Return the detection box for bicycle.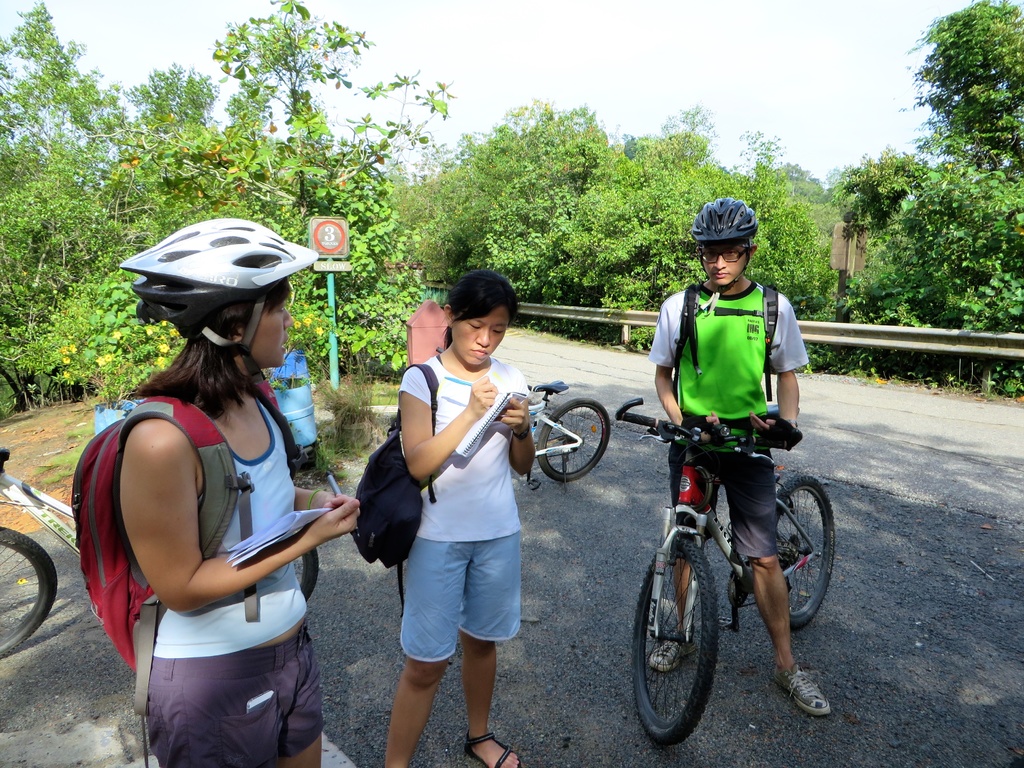
pyautogui.locateOnScreen(616, 395, 840, 735).
